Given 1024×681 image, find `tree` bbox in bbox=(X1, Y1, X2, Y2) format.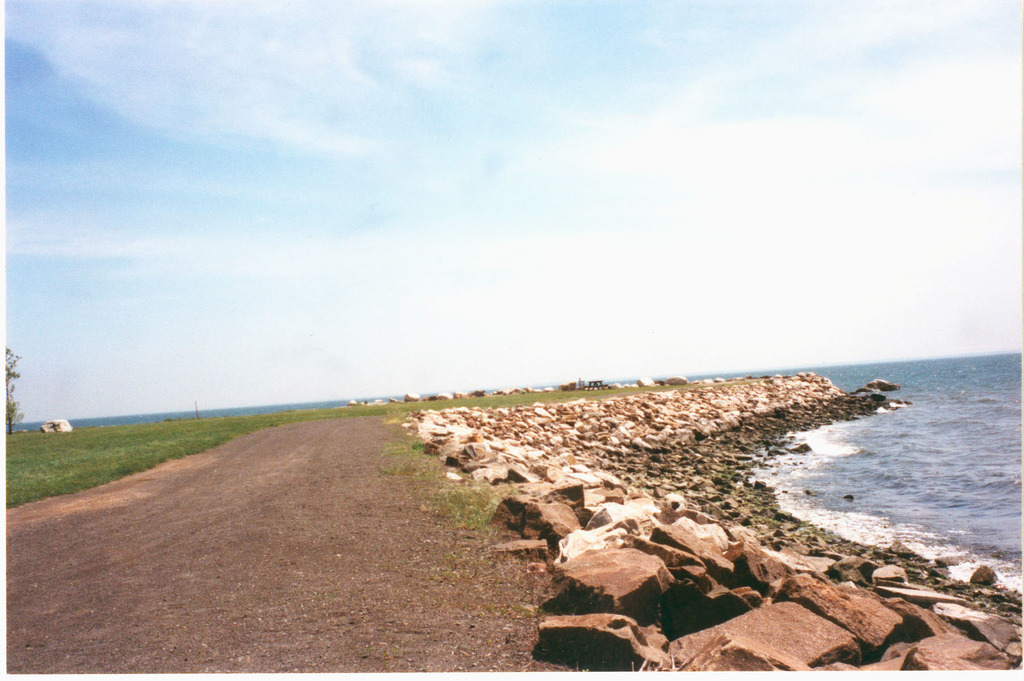
bbox=(0, 329, 24, 437).
